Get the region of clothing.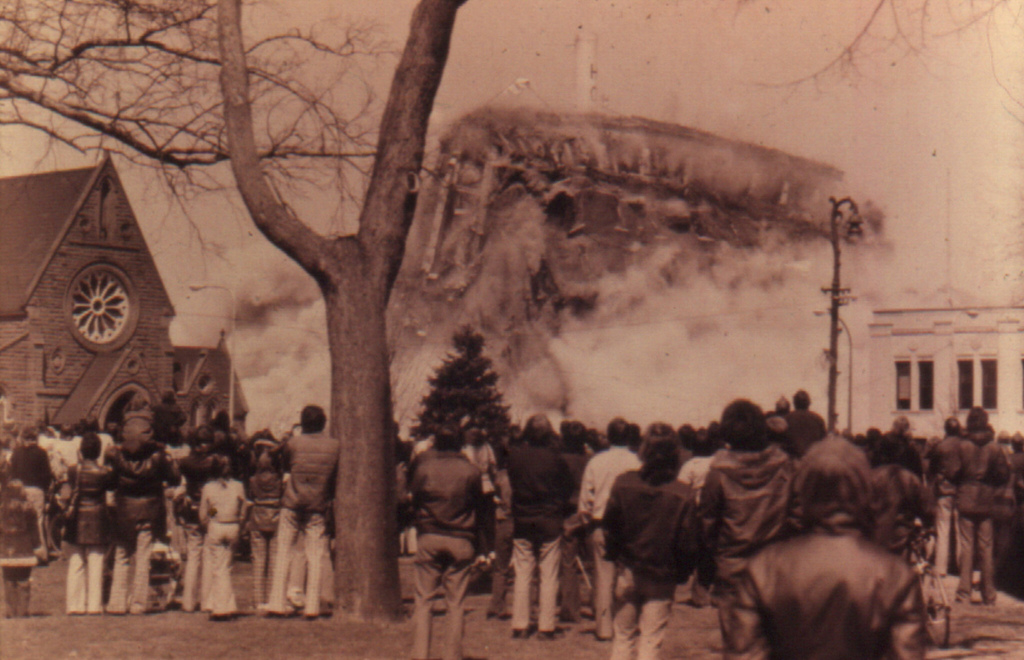
[x1=511, y1=443, x2=584, y2=620].
